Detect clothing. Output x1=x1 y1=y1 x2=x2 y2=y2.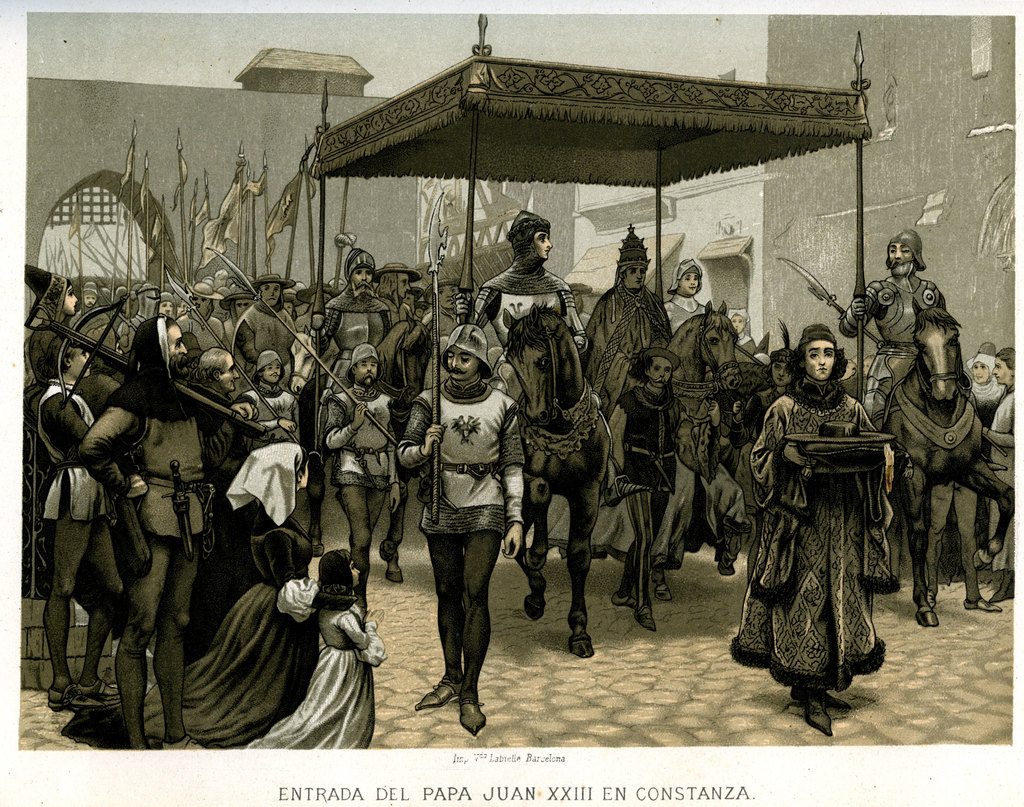
x1=396 y1=386 x2=527 y2=682.
